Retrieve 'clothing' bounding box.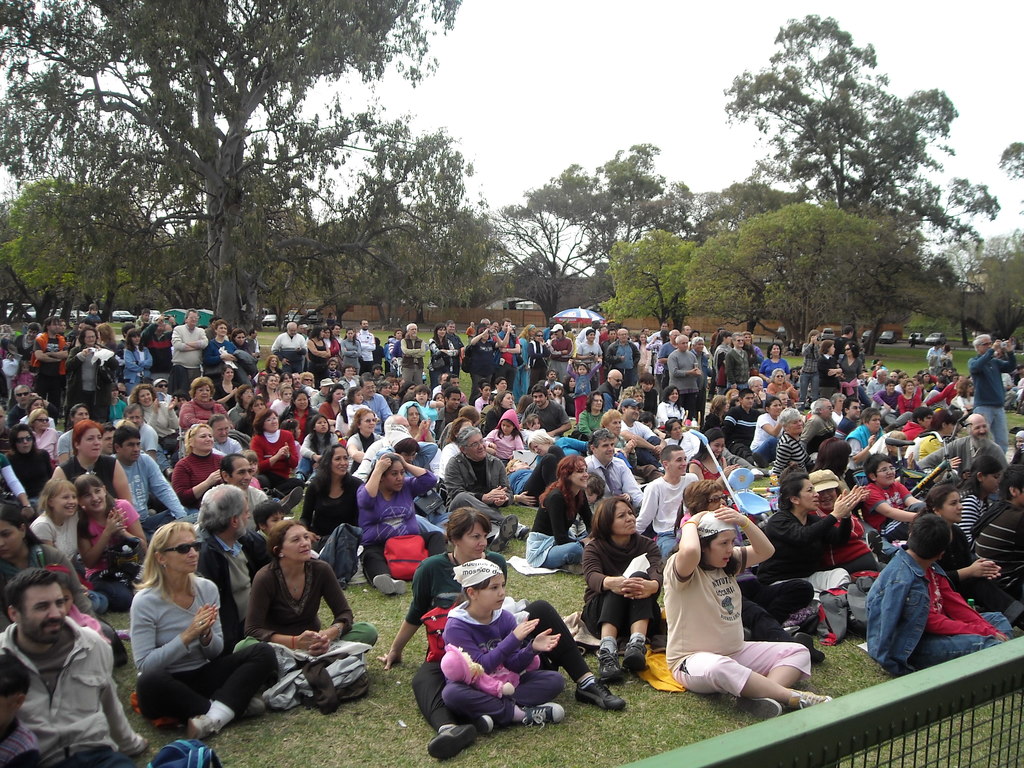
Bounding box: bbox=(692, 455, 731, 501).
